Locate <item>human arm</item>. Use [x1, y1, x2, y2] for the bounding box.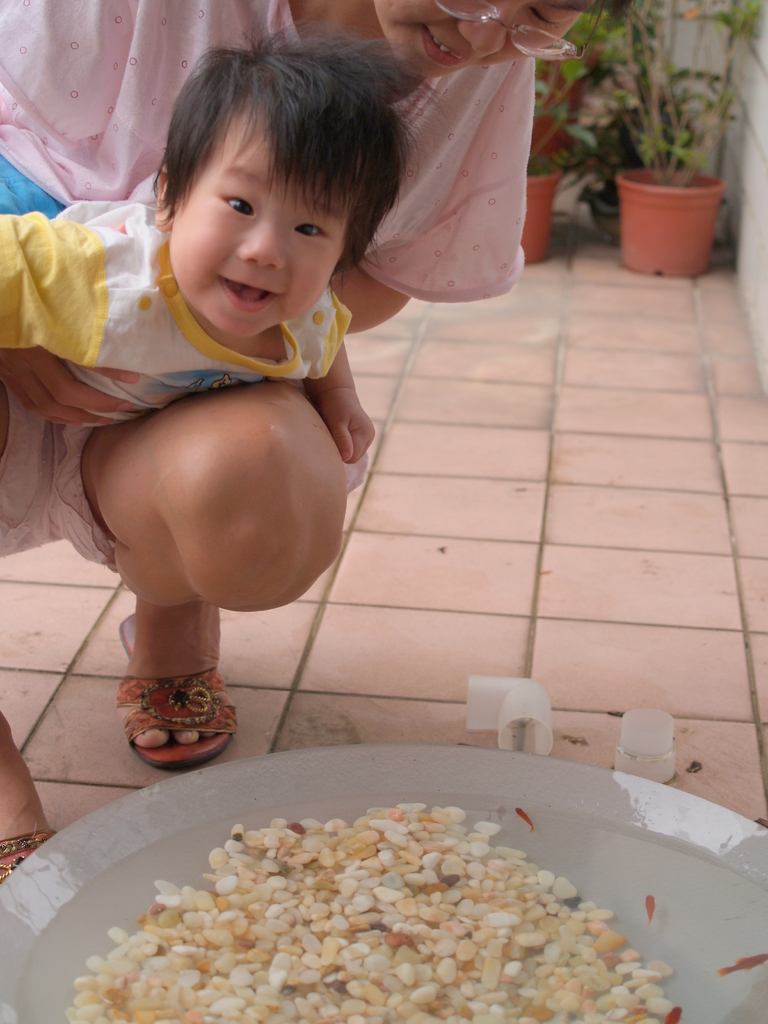
[331, 61, 526, 345].
